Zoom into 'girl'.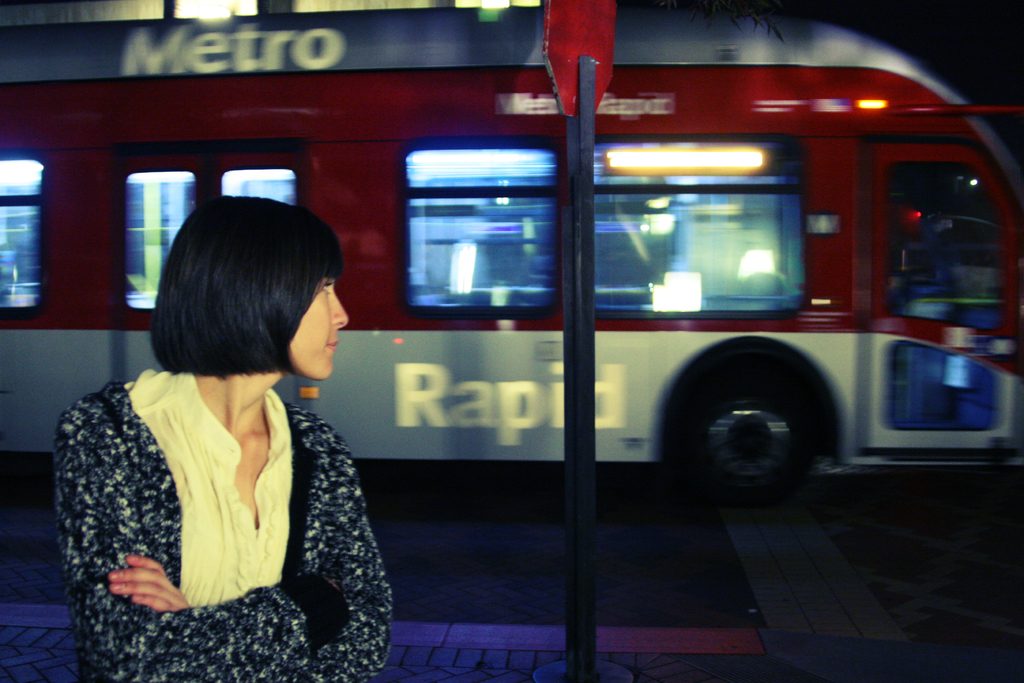
Zoom target: <region>49, 196, 401, 682</region>.
